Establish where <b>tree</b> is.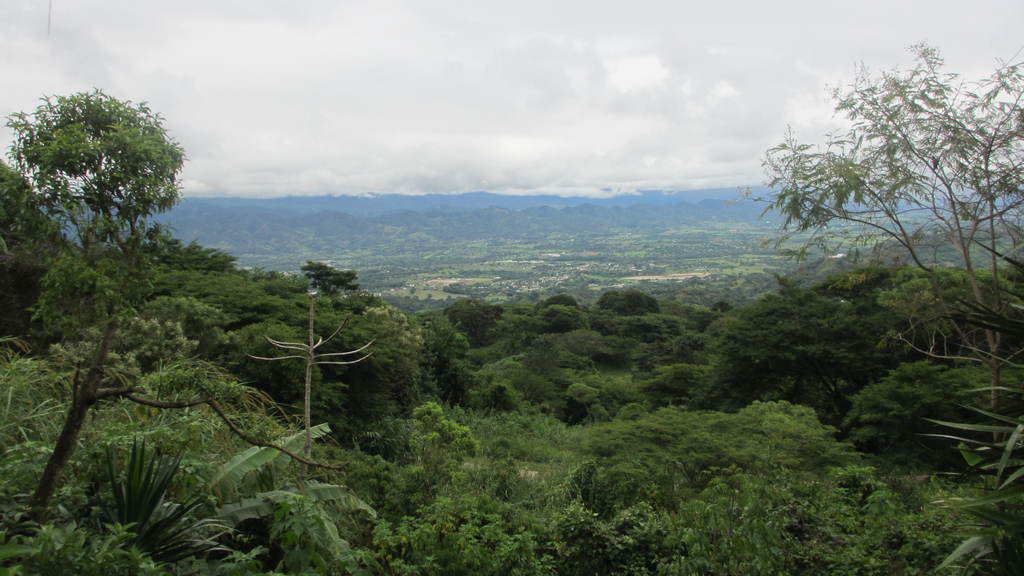
Established at 404:295:551:575.
